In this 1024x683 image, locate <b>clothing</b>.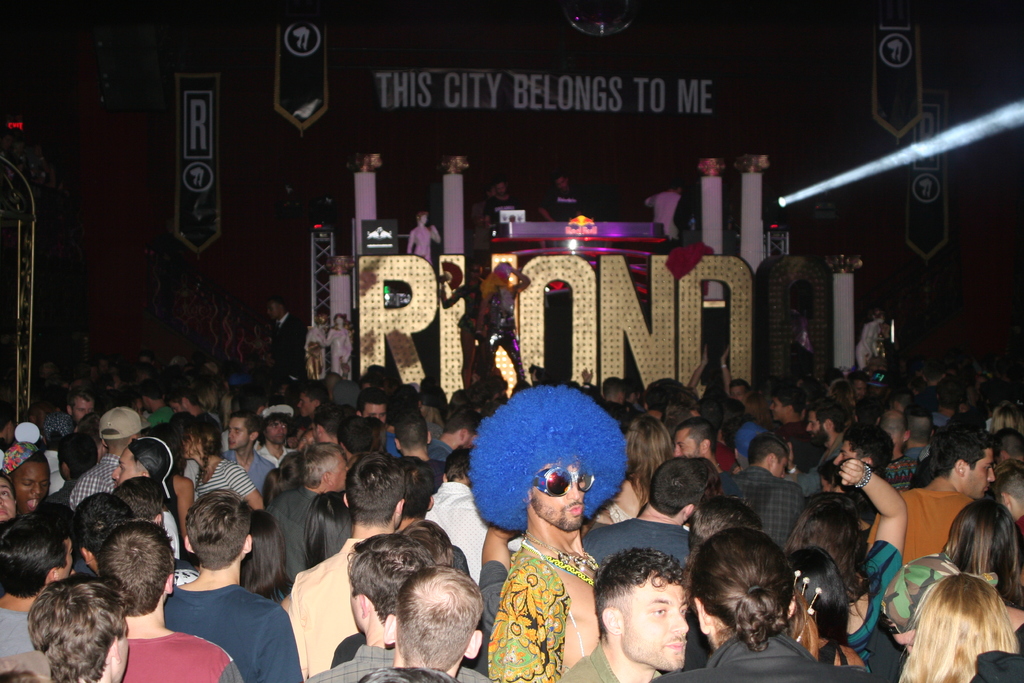
Bounding box: (271, 306, 300, 393).
